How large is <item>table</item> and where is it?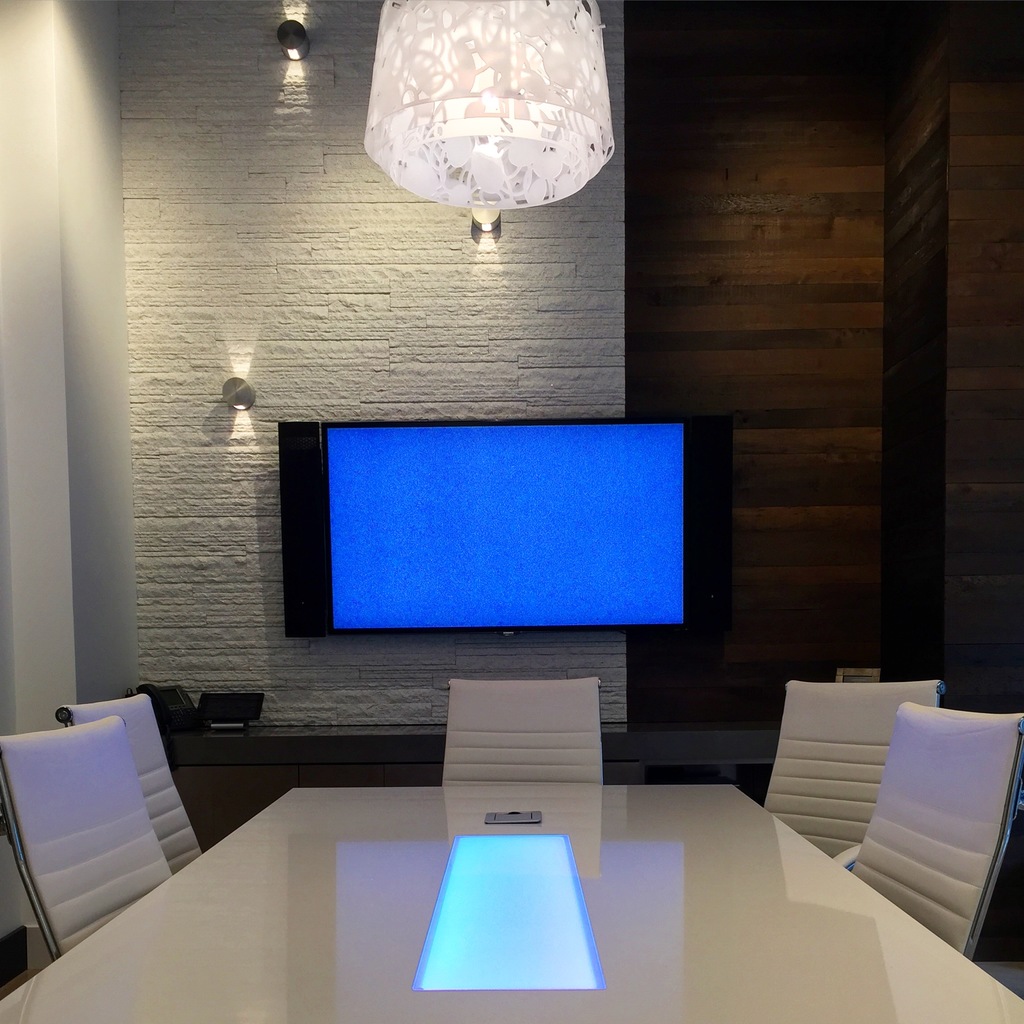
Bounding box: (54, 721, 968, 1023).
